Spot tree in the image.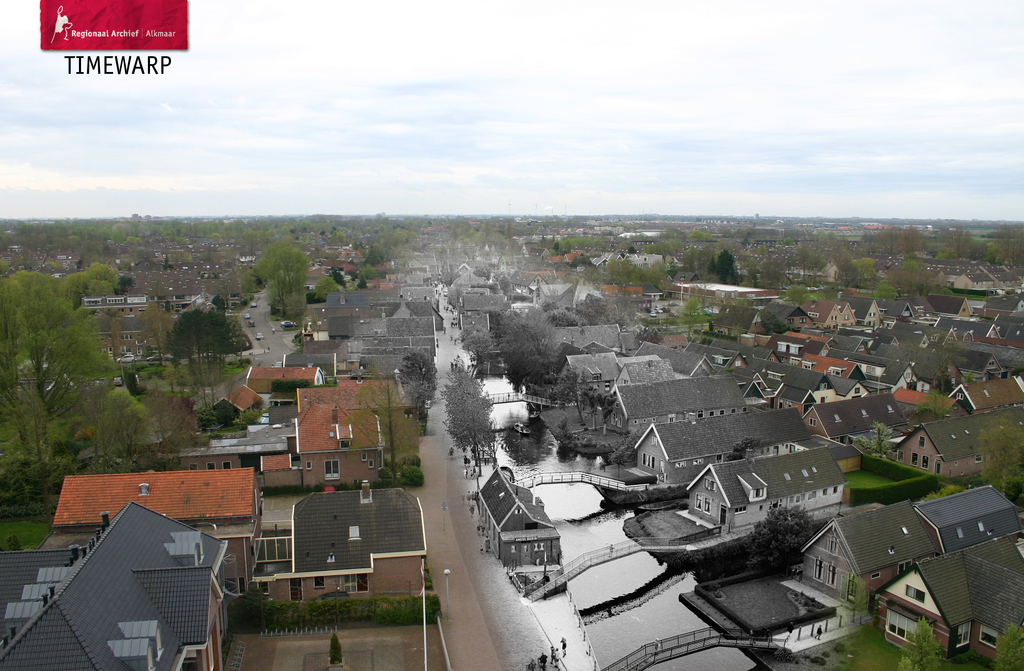
tree found at bbox(441, 359, 496, 483).
